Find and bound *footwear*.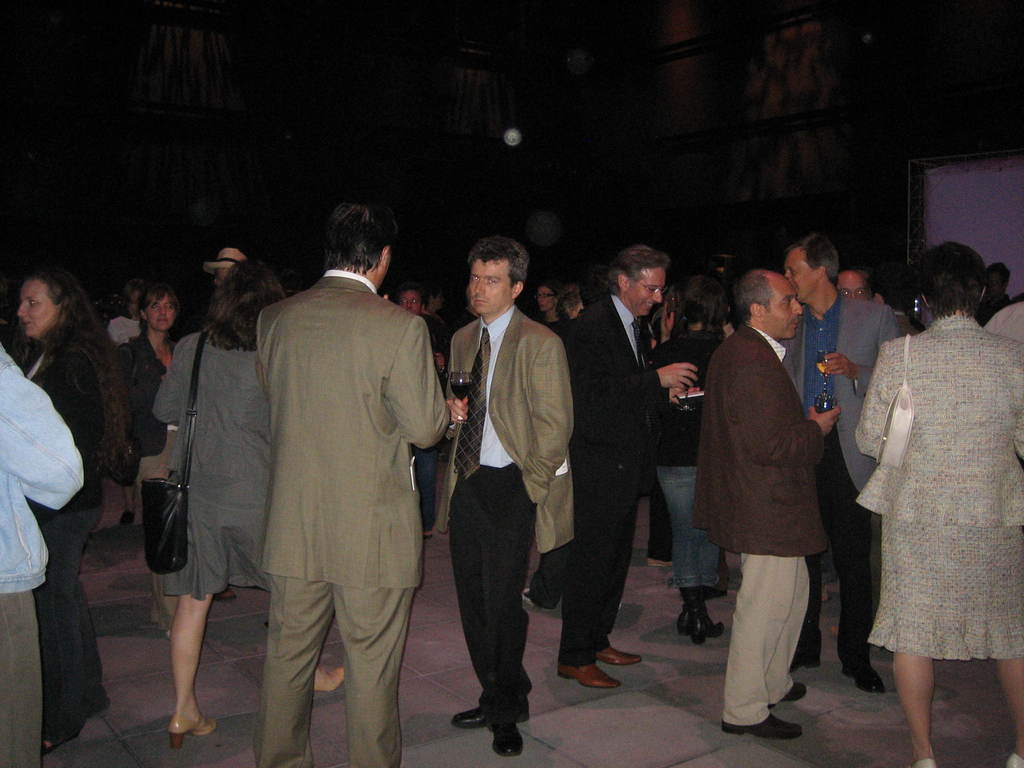
Bound: box=[770, 680, 807, 708].
